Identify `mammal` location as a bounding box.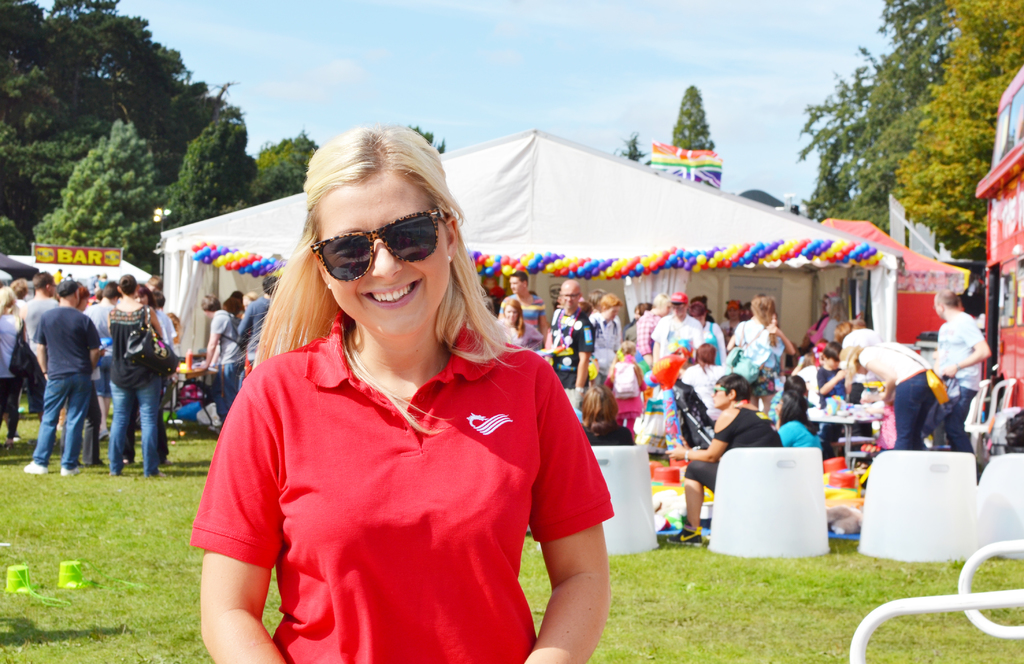
666 369 783 537.
